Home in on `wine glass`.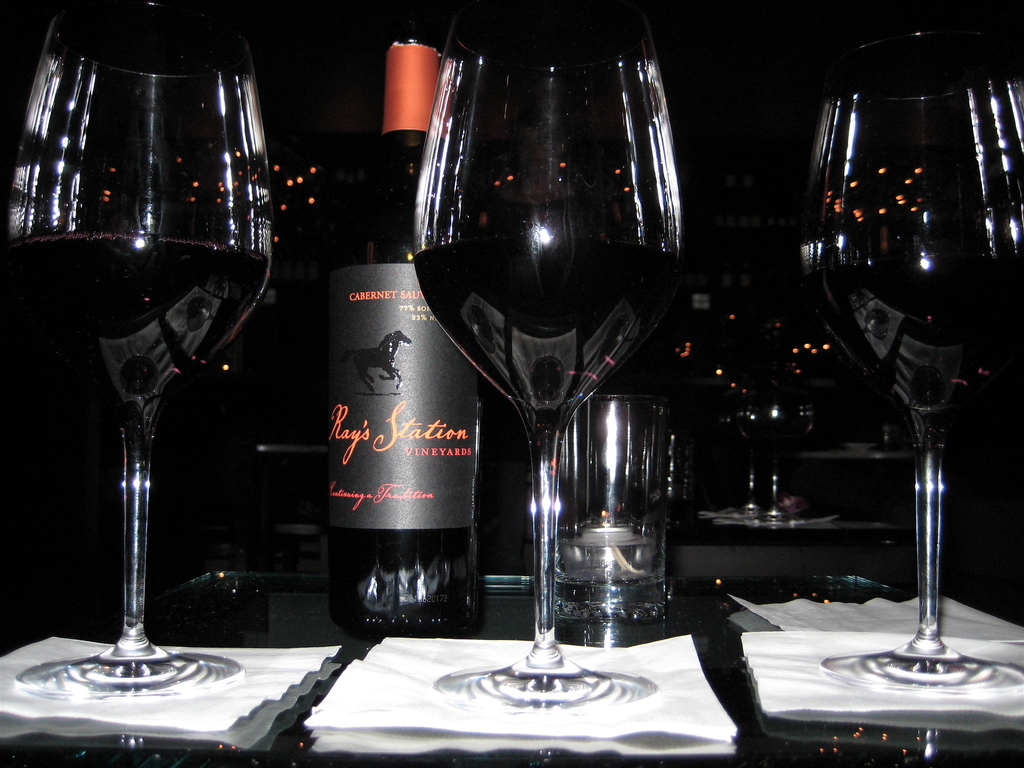
Homed in at 549/388/672/628.
